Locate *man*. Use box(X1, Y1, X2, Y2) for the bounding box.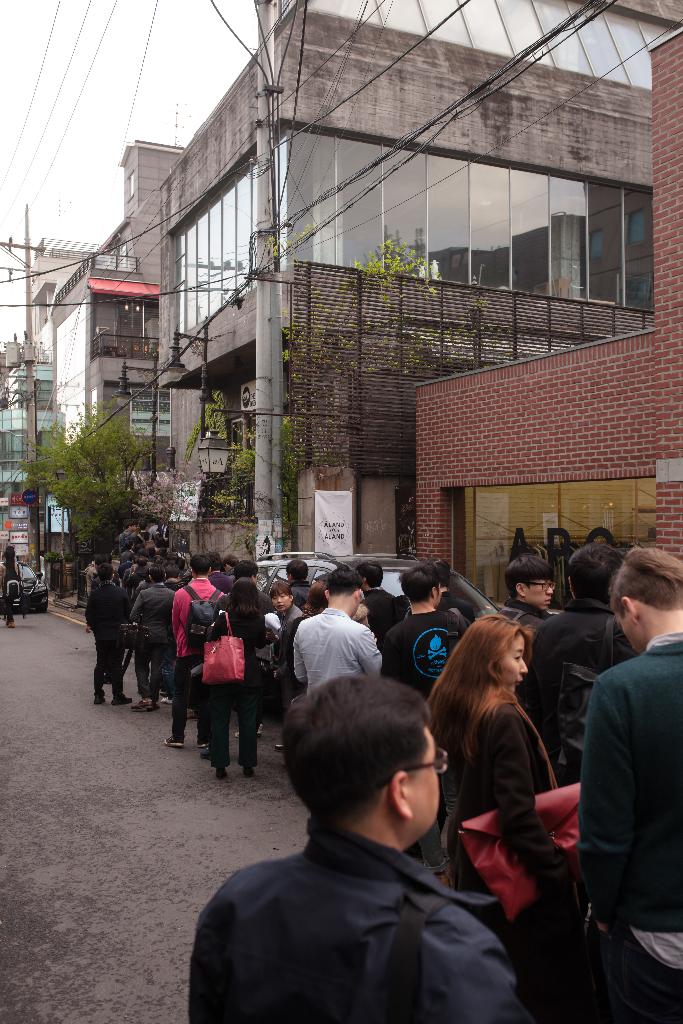
box(289, 587, 397, 707).
